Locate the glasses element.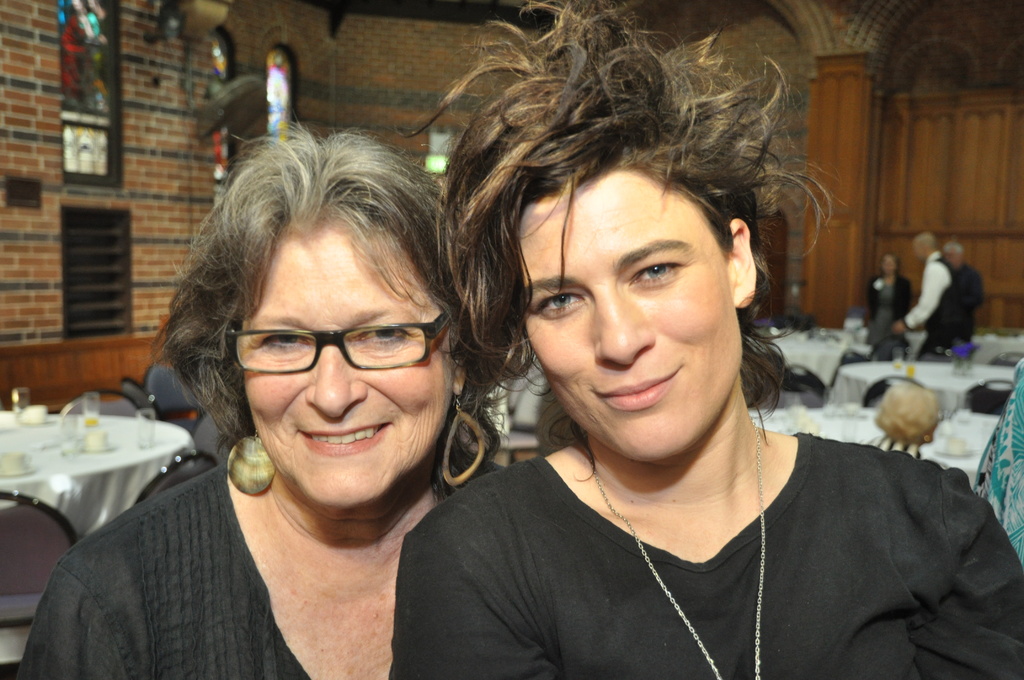
Element bbox: (x1=218, y1=311, x2=443, y2=393).
